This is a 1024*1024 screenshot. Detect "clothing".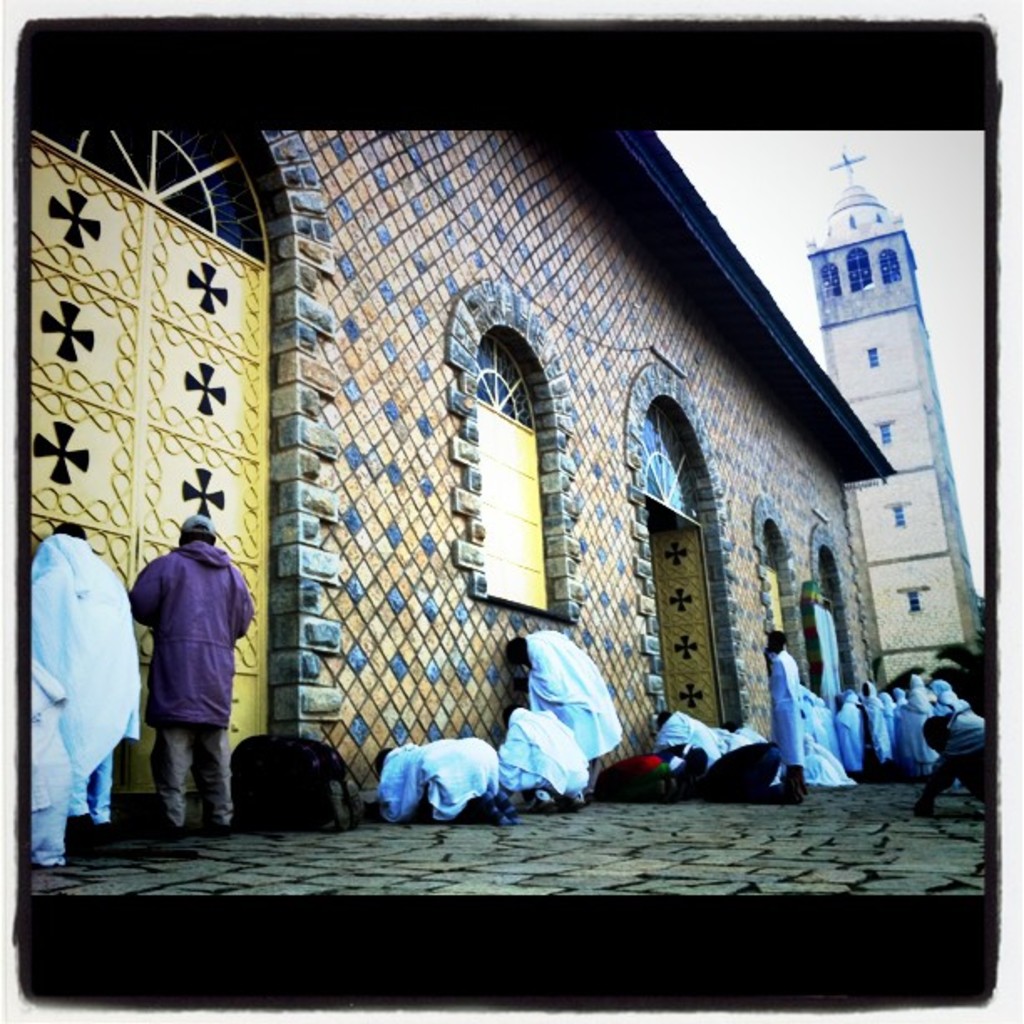
(x1=114, y1=487, x2=244, y2=810).
